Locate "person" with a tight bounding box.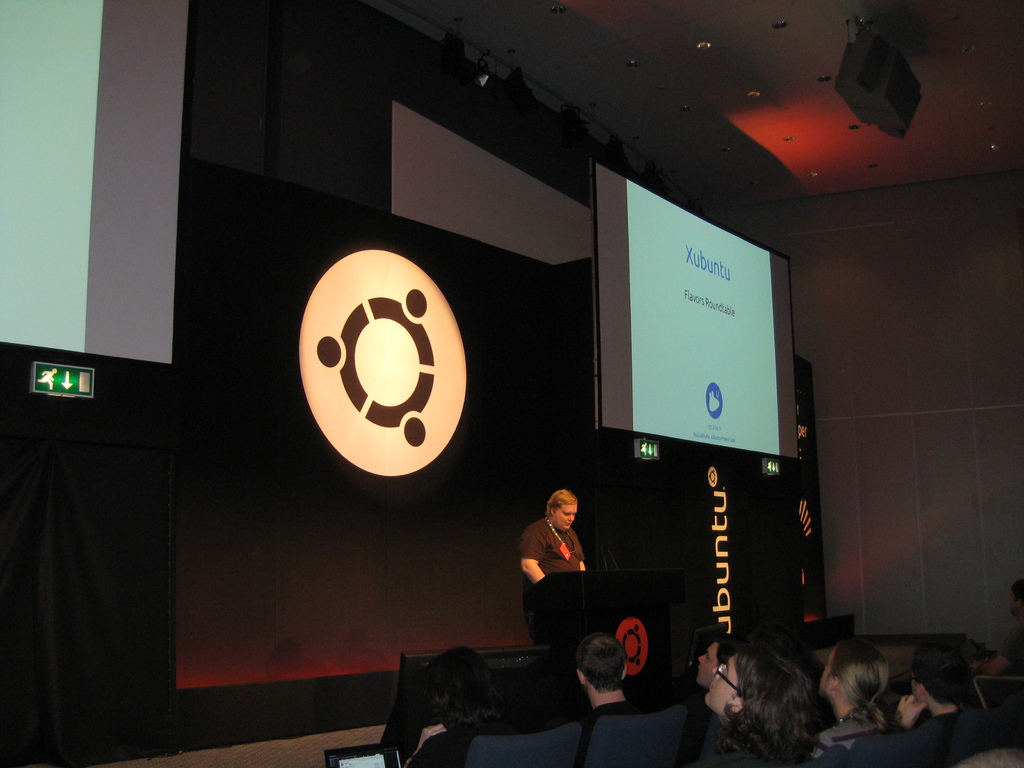
x1=707, y1=641, x2=816, y2=767.
